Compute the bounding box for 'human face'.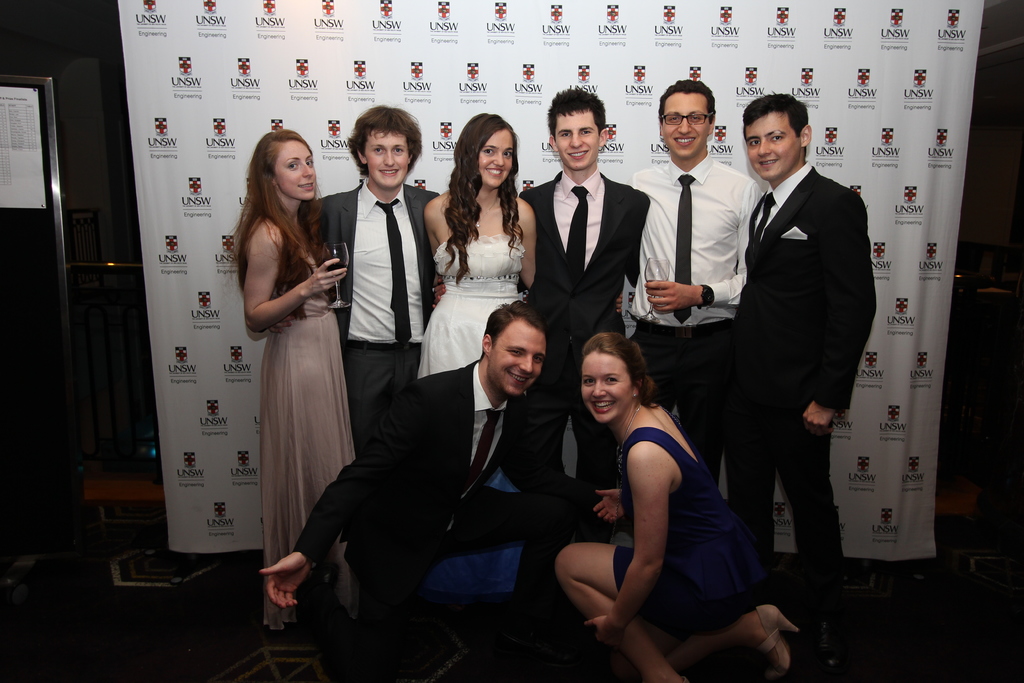
{"left": 478, "top": 129, "right": 512, "bottom": 188}.
